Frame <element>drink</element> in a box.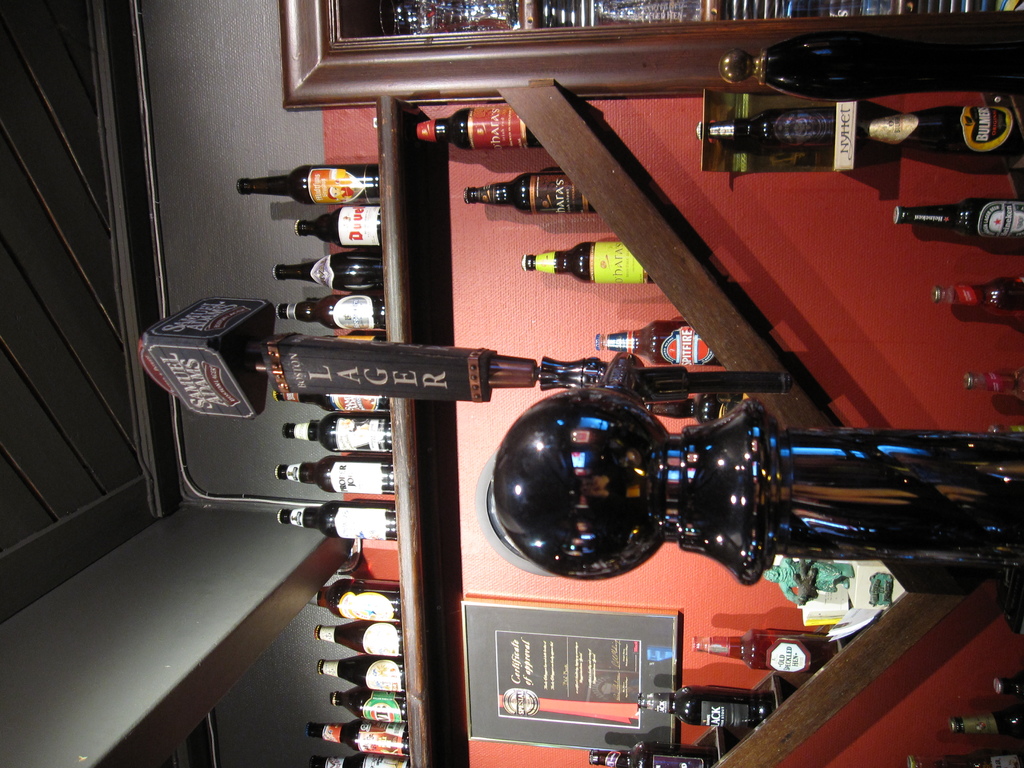
[995, 673, 1023, 691].
